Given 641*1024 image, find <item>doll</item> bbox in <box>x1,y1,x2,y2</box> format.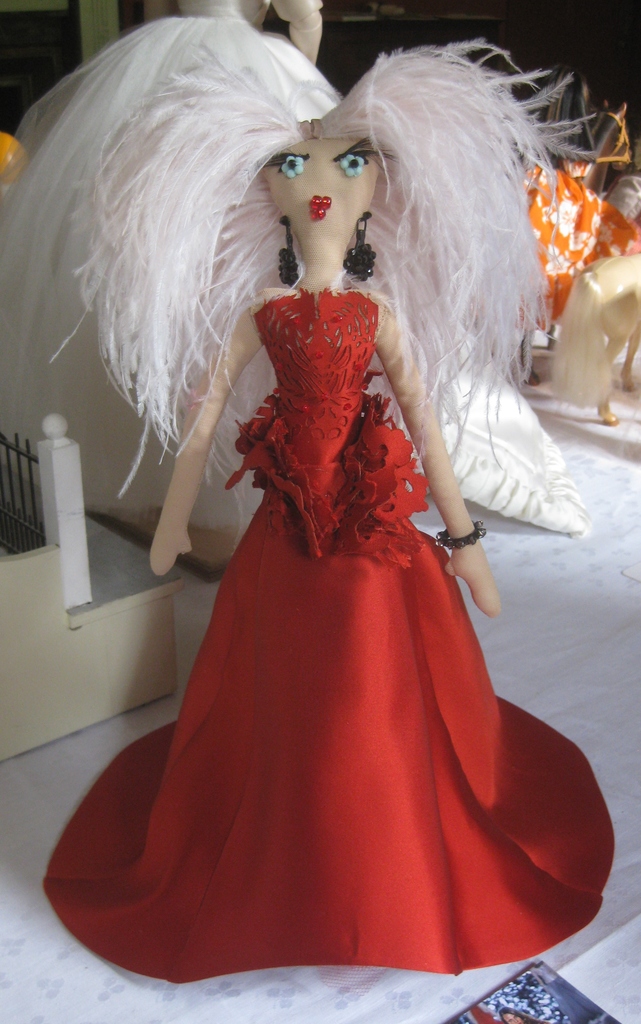
<box>23,33,608,970</box>.
